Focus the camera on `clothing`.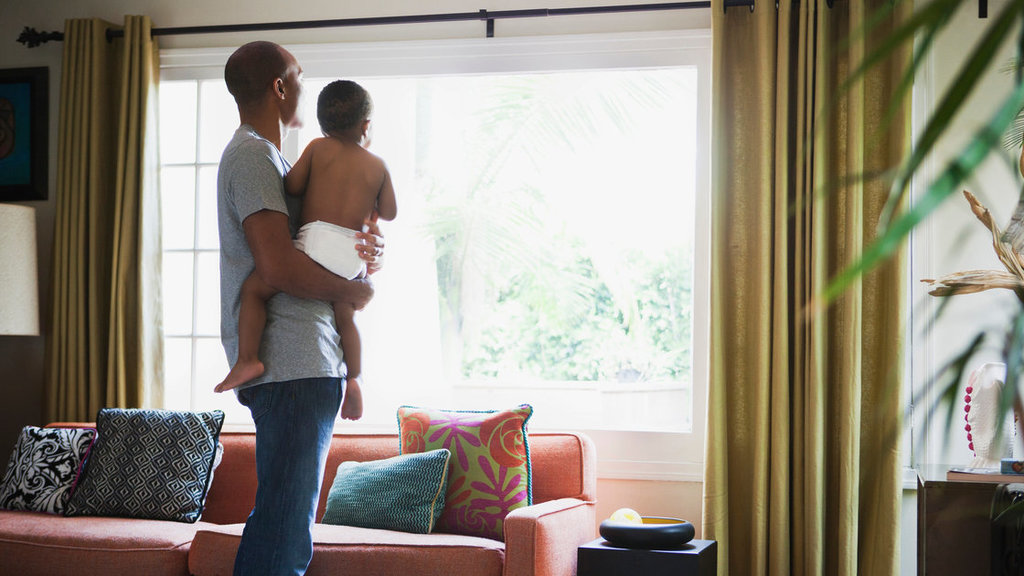
Focus region: bbox=[291, 222, 371, 293].
